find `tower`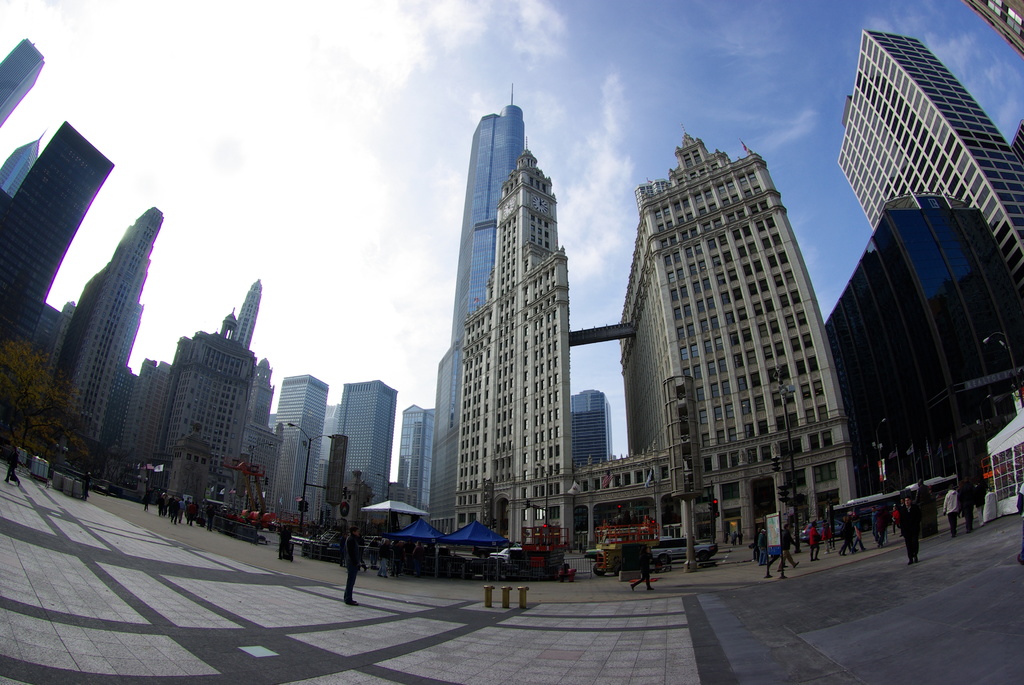
(27, 191, 173, 461)
